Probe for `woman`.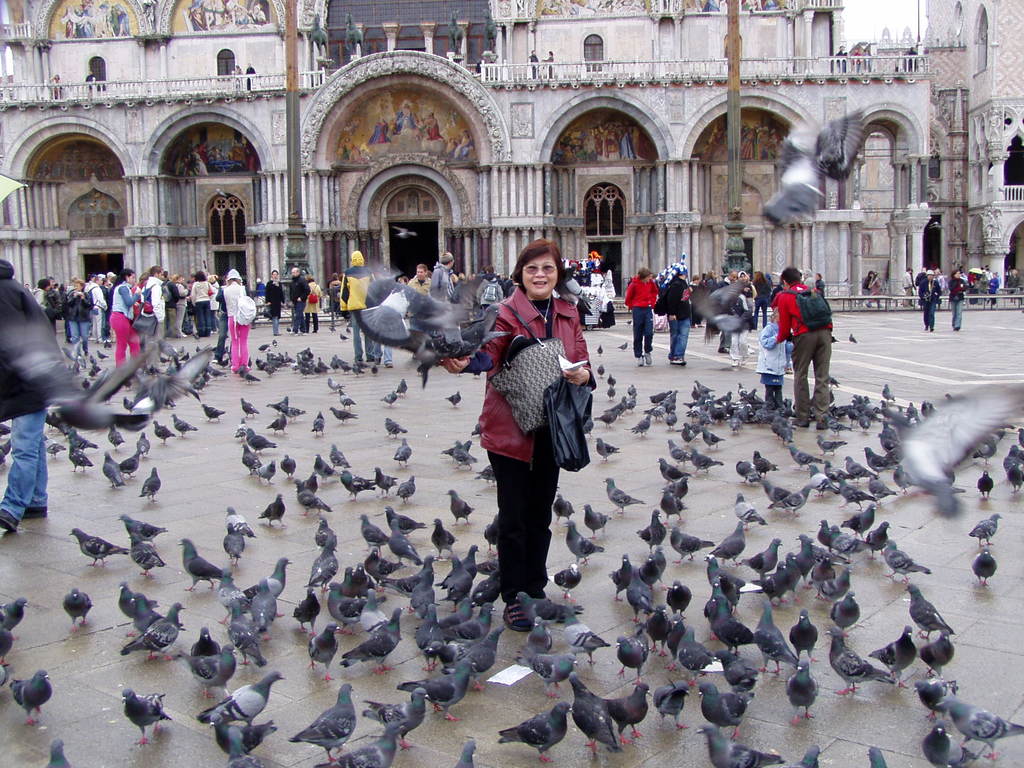
Probe result: <box>191,271,214,332</box>.
